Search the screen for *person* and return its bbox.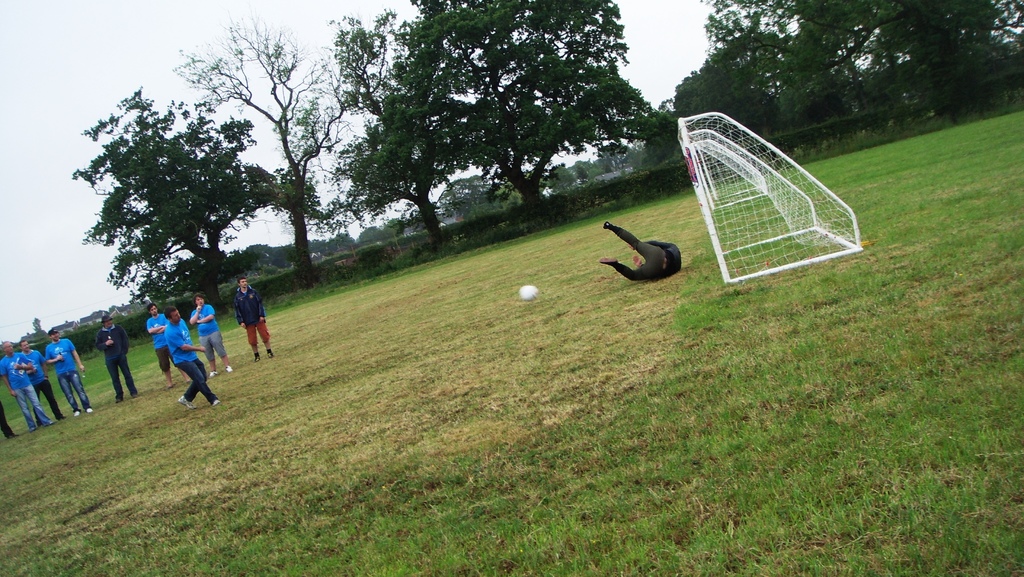
Found: box(45, 325, 95, 419).
